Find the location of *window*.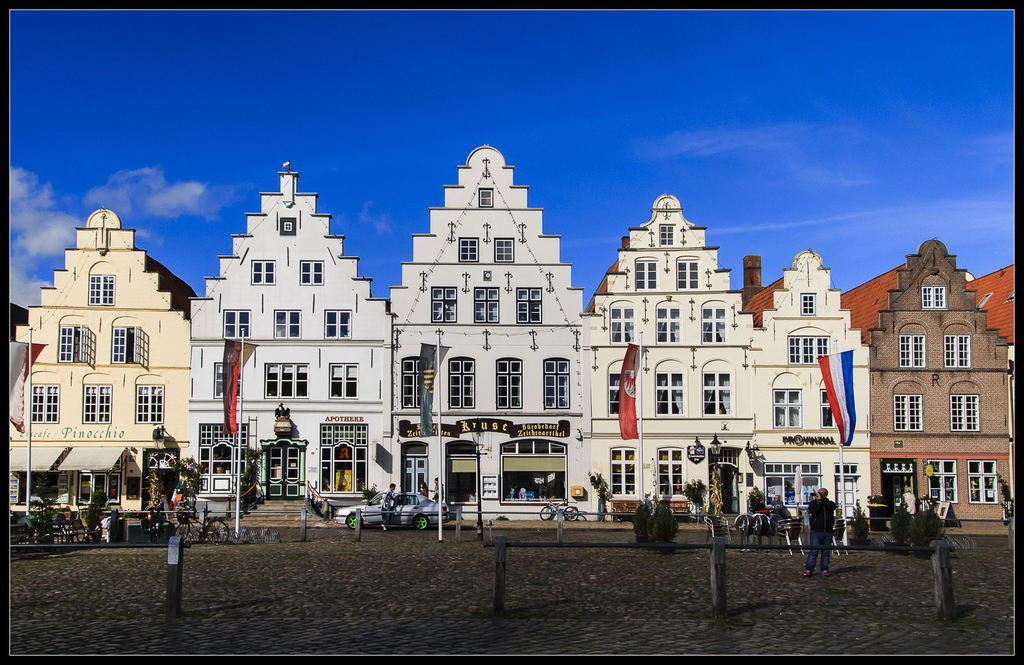
Location: rect(252, 261, 273, 285).
